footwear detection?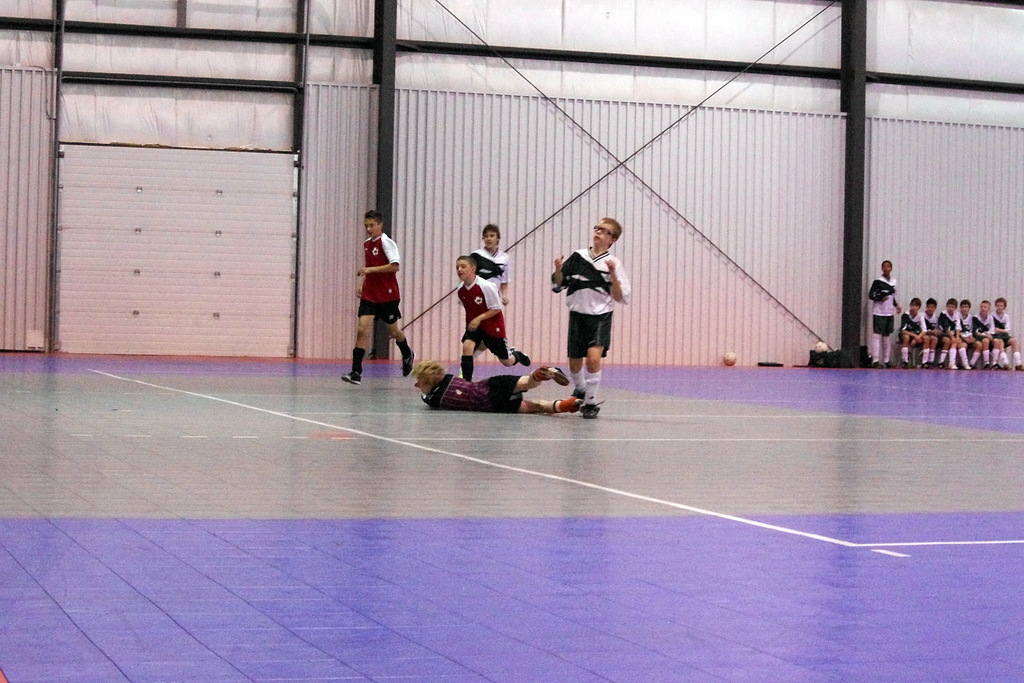
BBox(872, 357, 879, 372)
